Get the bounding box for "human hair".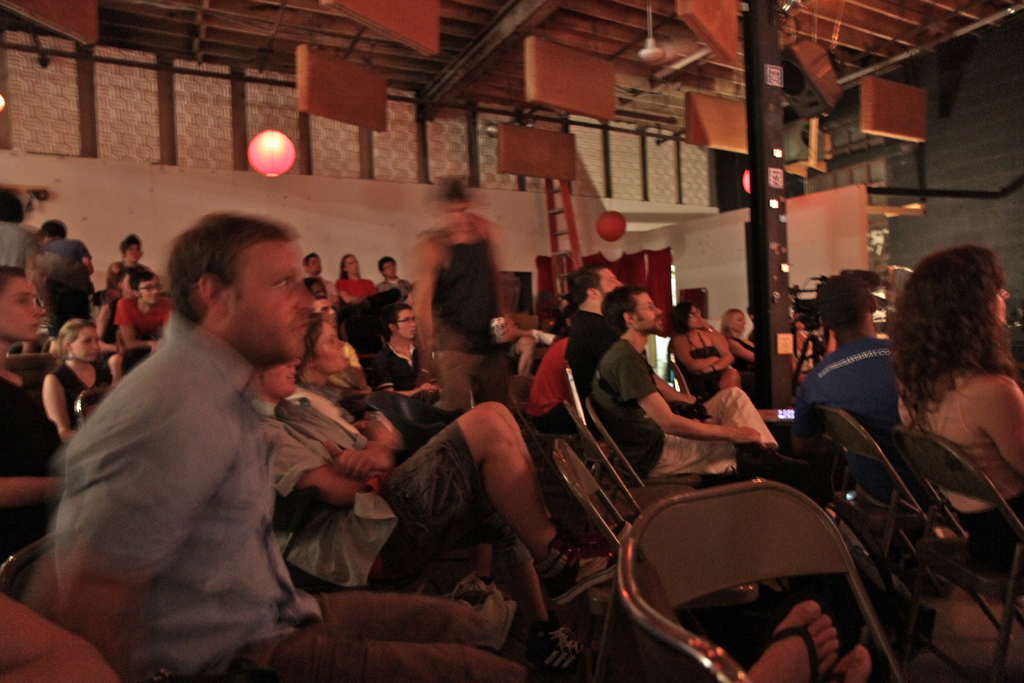
left=570, top=264, right=613, bottom=308.
